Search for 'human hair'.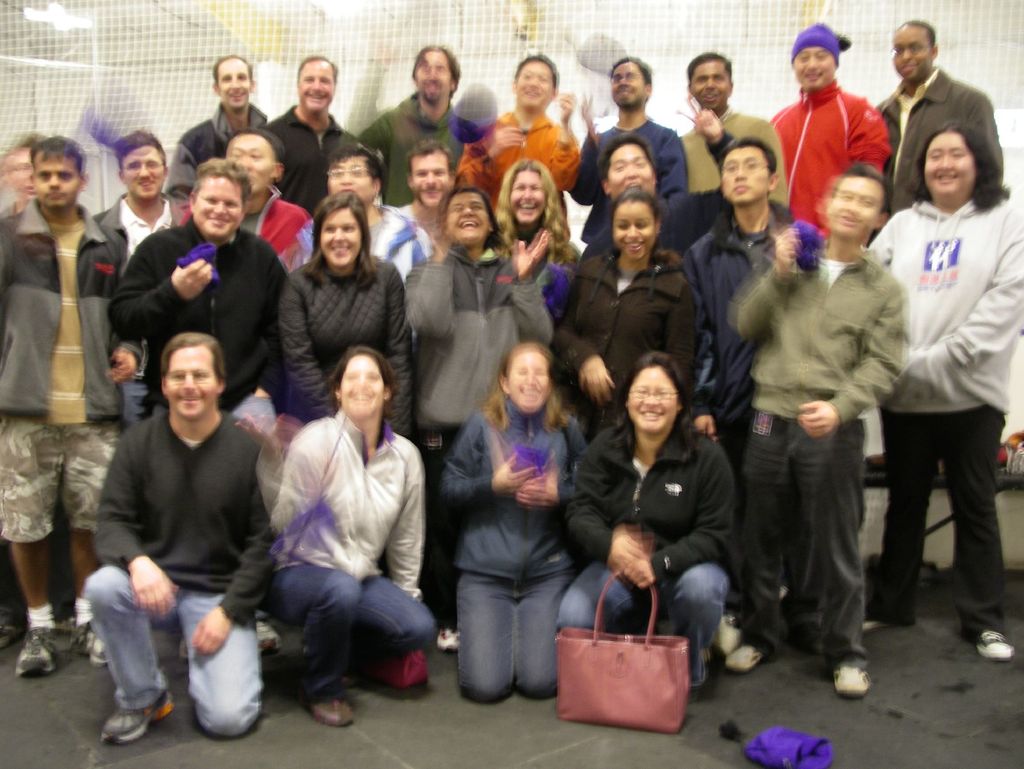
Found at (414, 44, 461, 85).
